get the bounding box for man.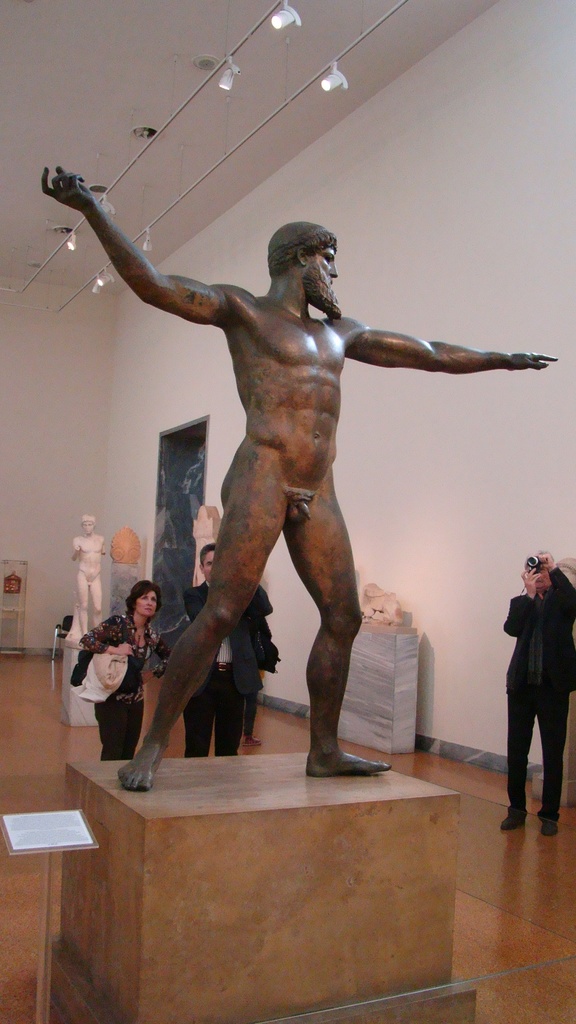
(left=179, top=547, right=277, bottom=756).
